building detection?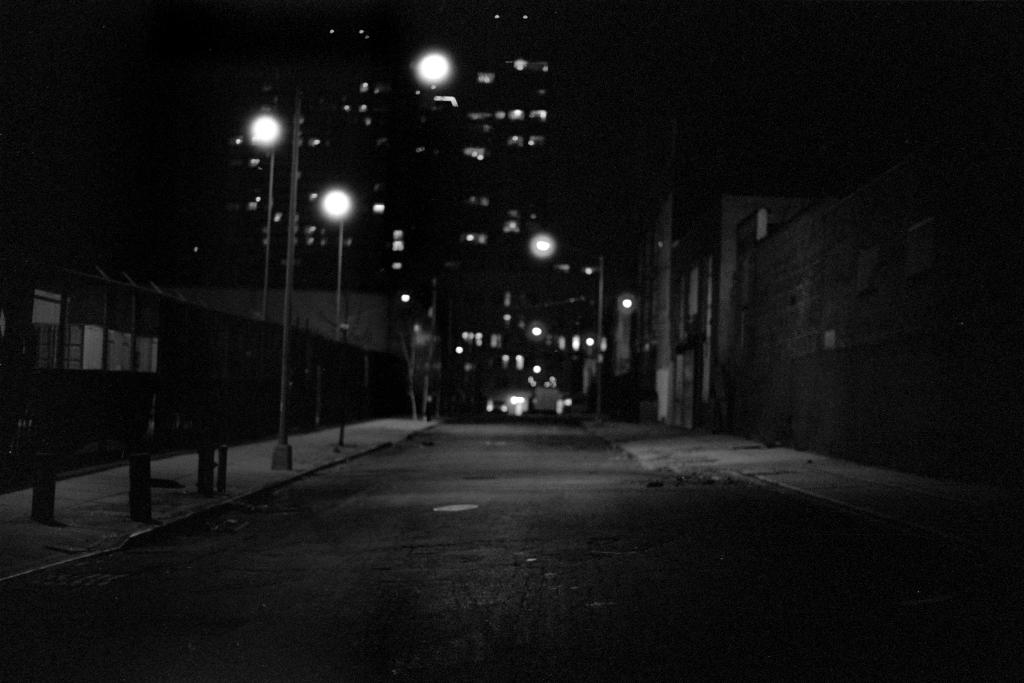
248, 0, 607, 413
